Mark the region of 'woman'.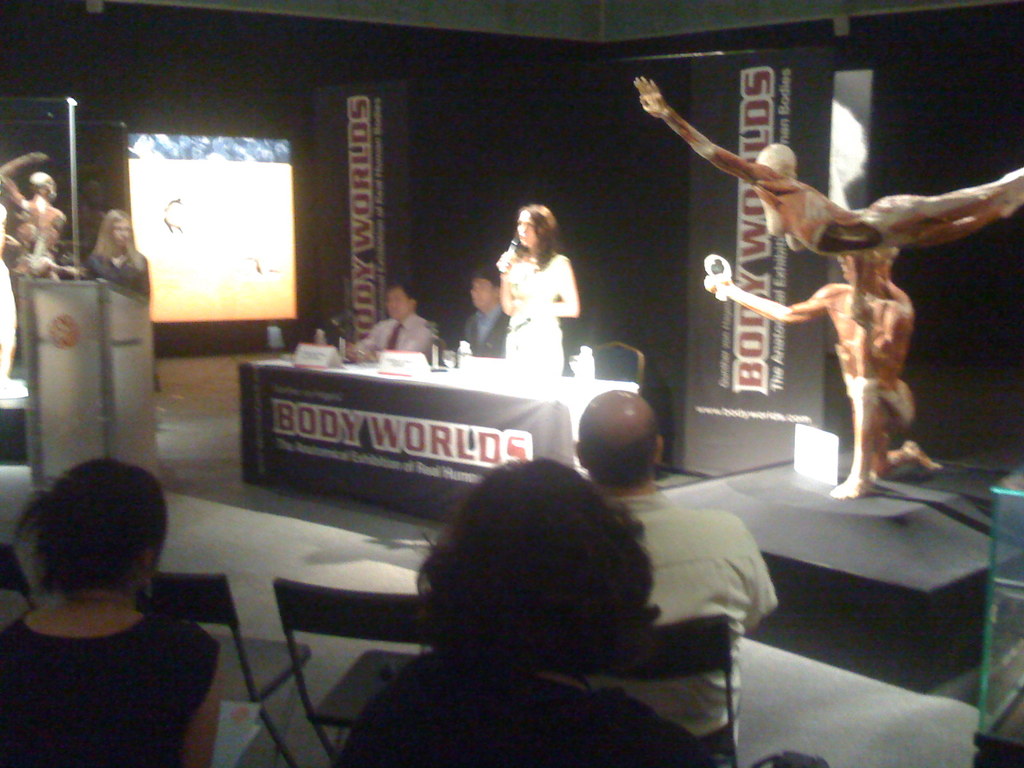
Region: x1=337 y1=449 x2=777 y2=767.
